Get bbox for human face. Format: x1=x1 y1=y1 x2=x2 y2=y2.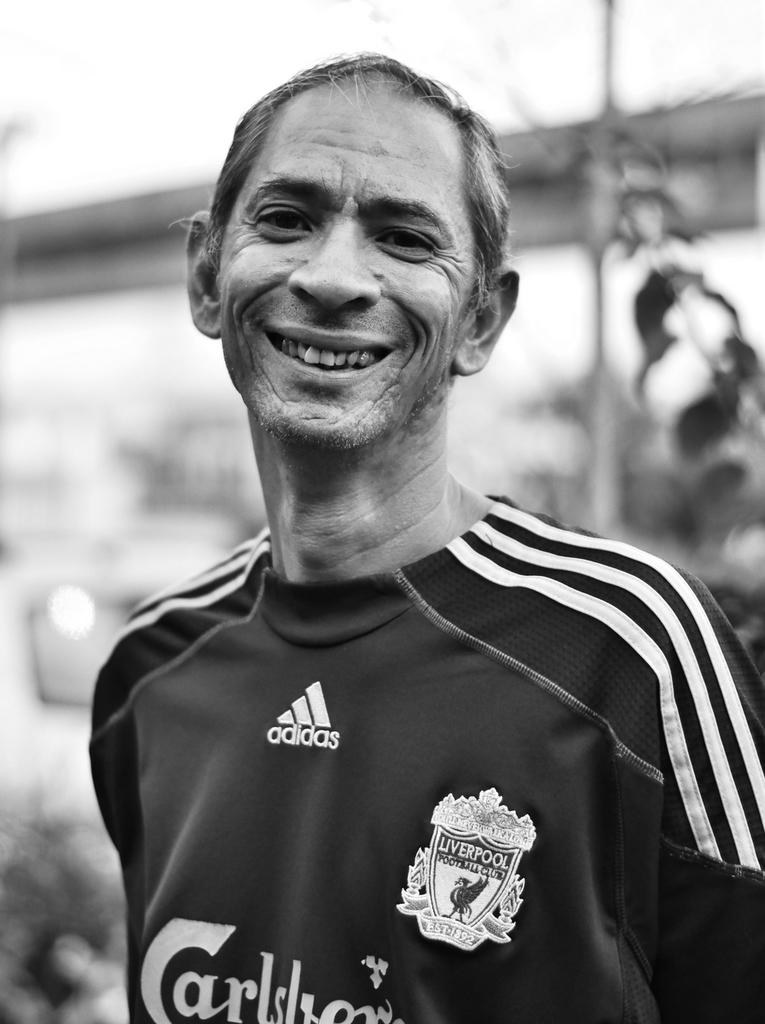
x1=214 y1=71 x2=484 y2=457.
